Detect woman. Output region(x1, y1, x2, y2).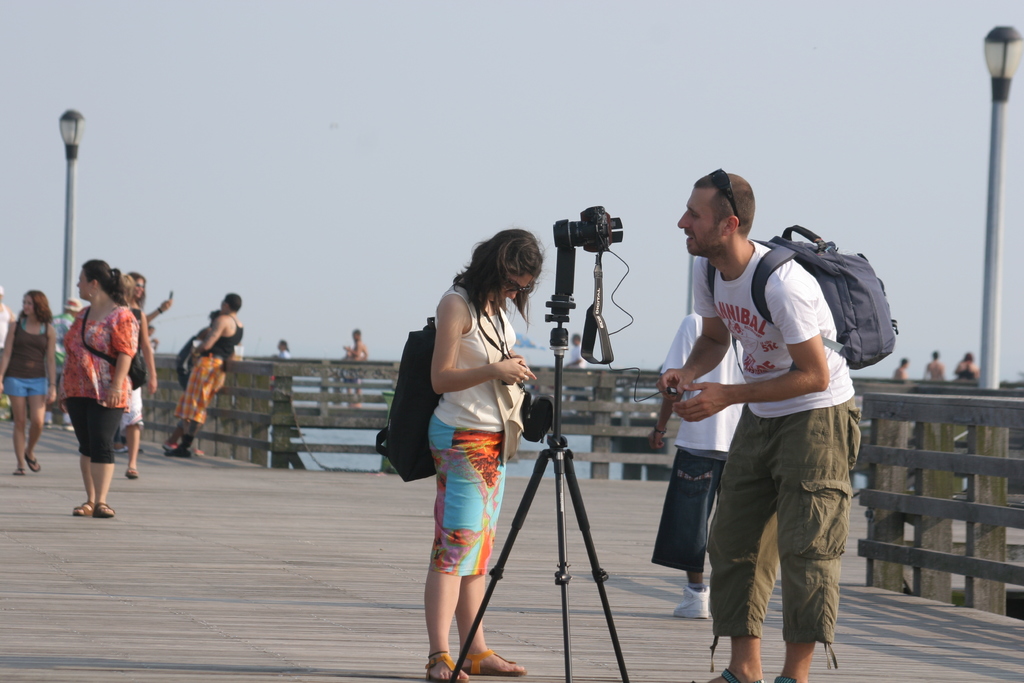
region(392, 227, 544, 668).
